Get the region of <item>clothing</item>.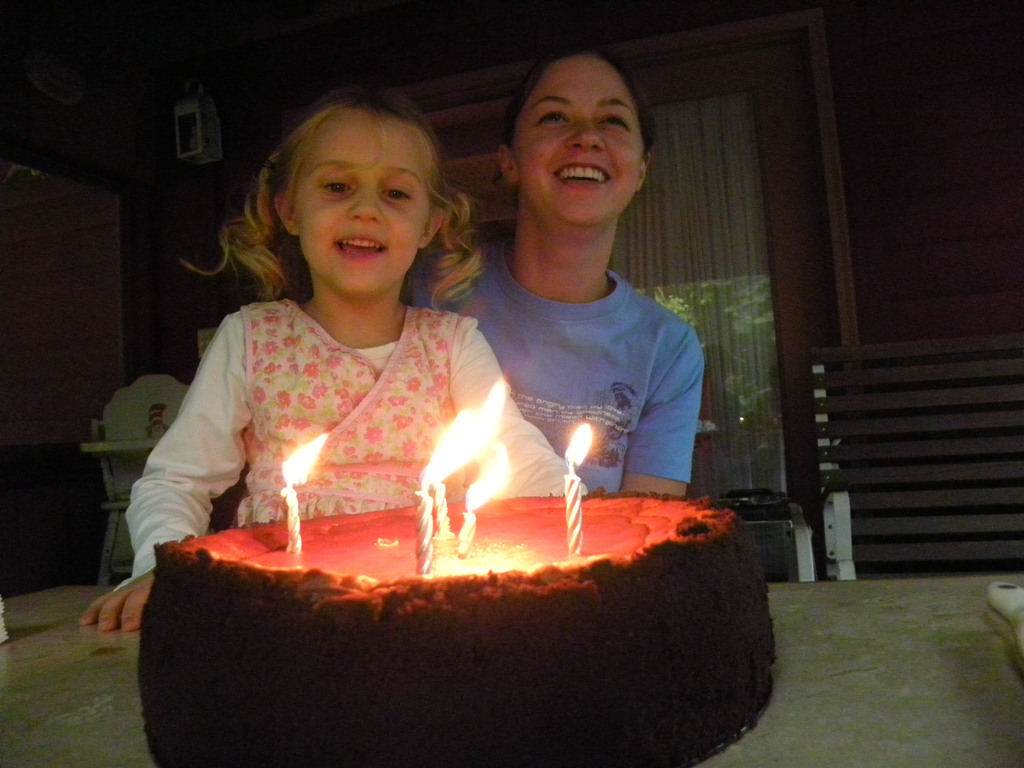
rect(399, 218, 709, 503).
